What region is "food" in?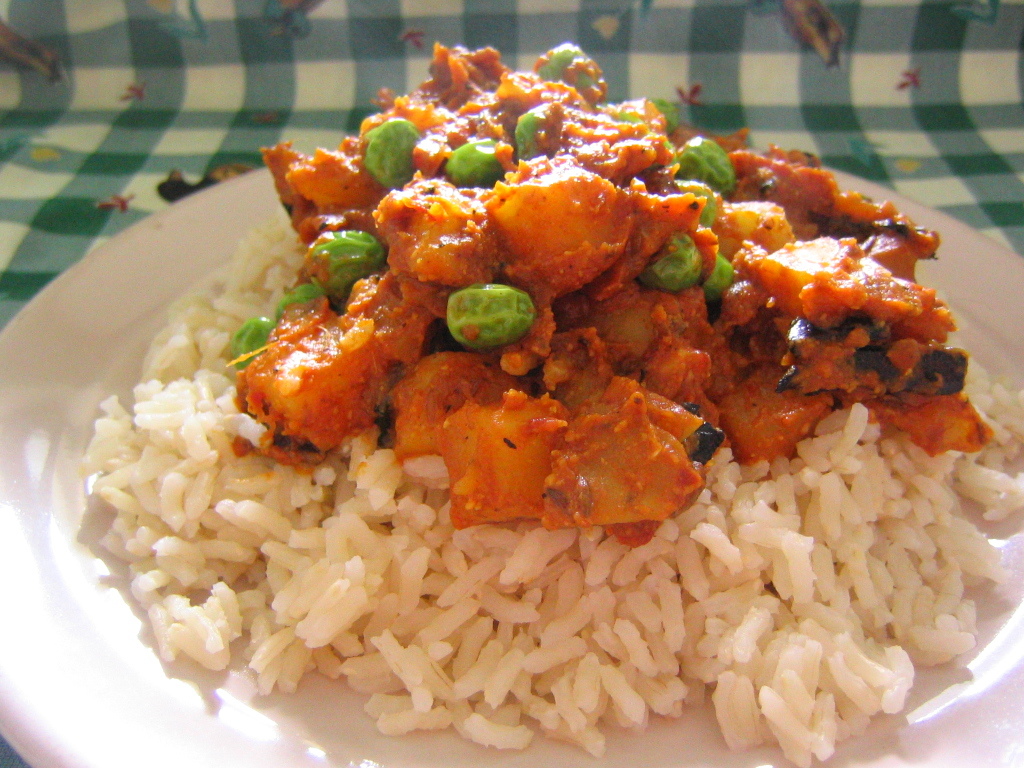
region(66, 27, 1003, 734).
